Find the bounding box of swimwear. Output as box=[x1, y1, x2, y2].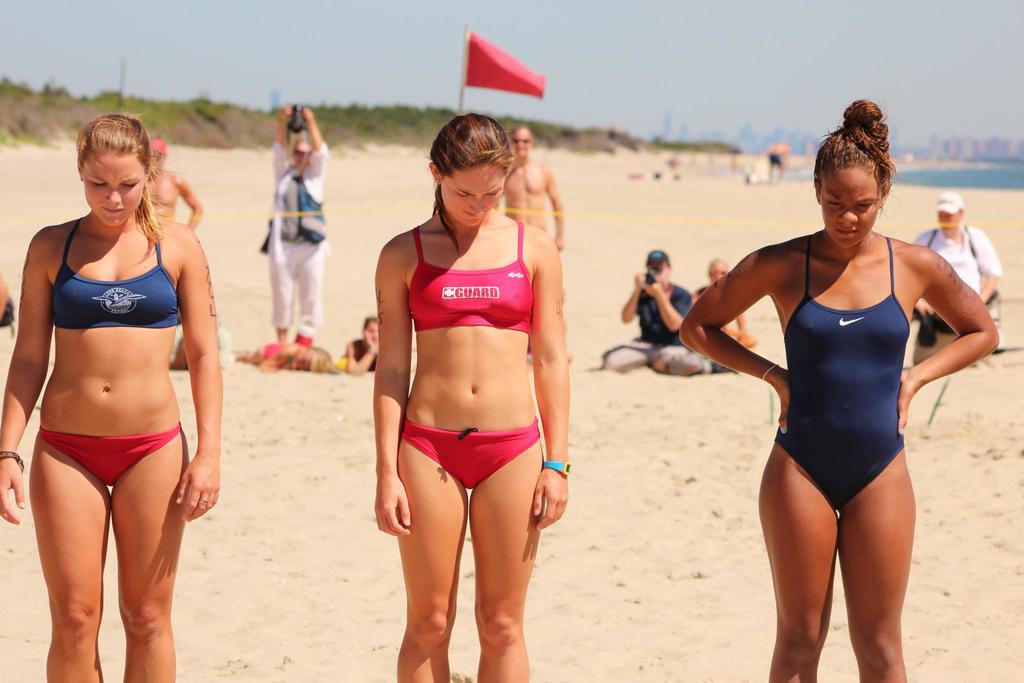
box=[399, 416, 543, 492].
